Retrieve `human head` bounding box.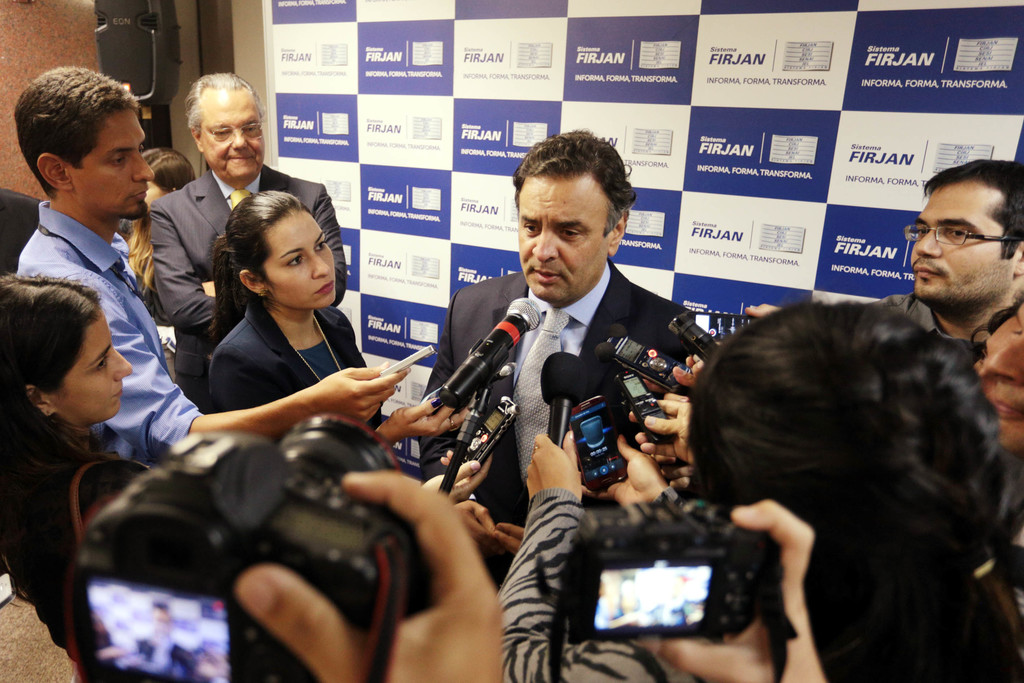
Bounding box: (691,294,1002,652).
